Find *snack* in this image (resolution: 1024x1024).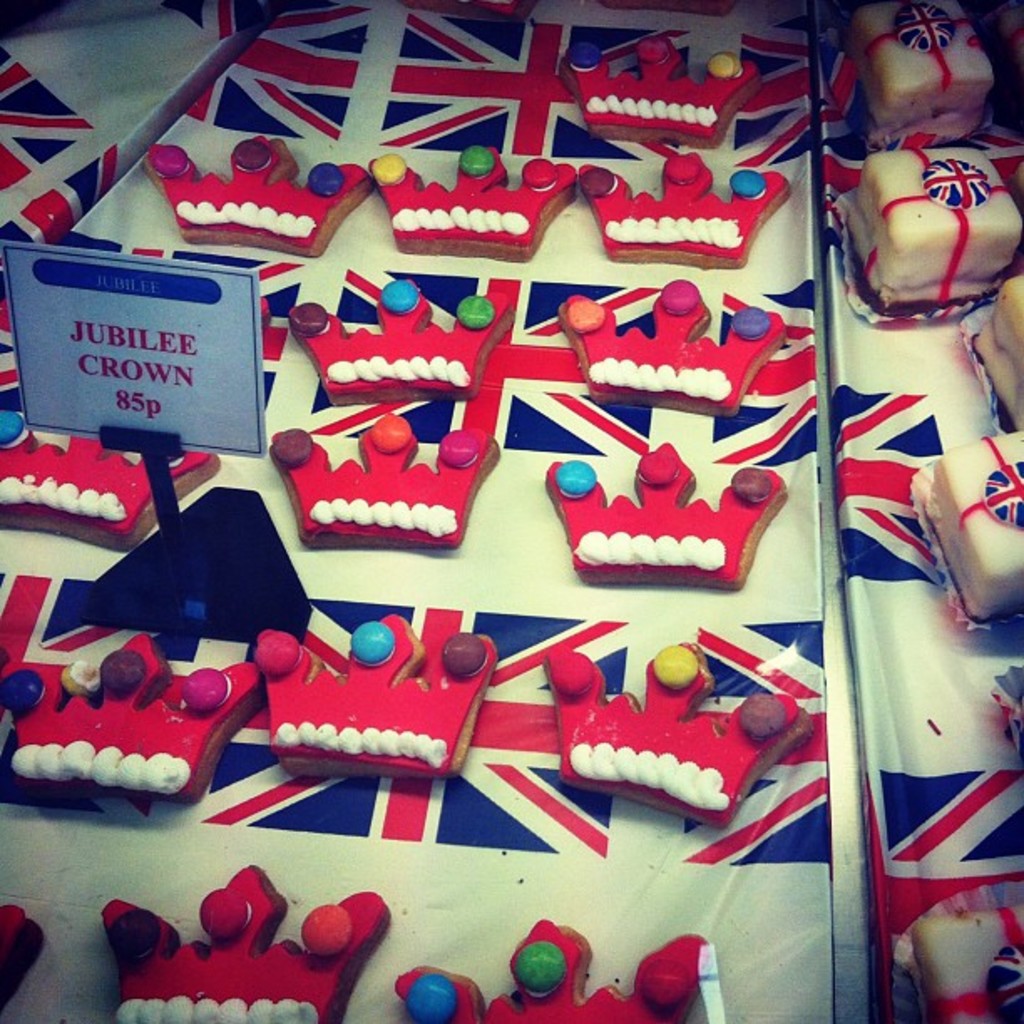
box(156, 144, 373, 254).
